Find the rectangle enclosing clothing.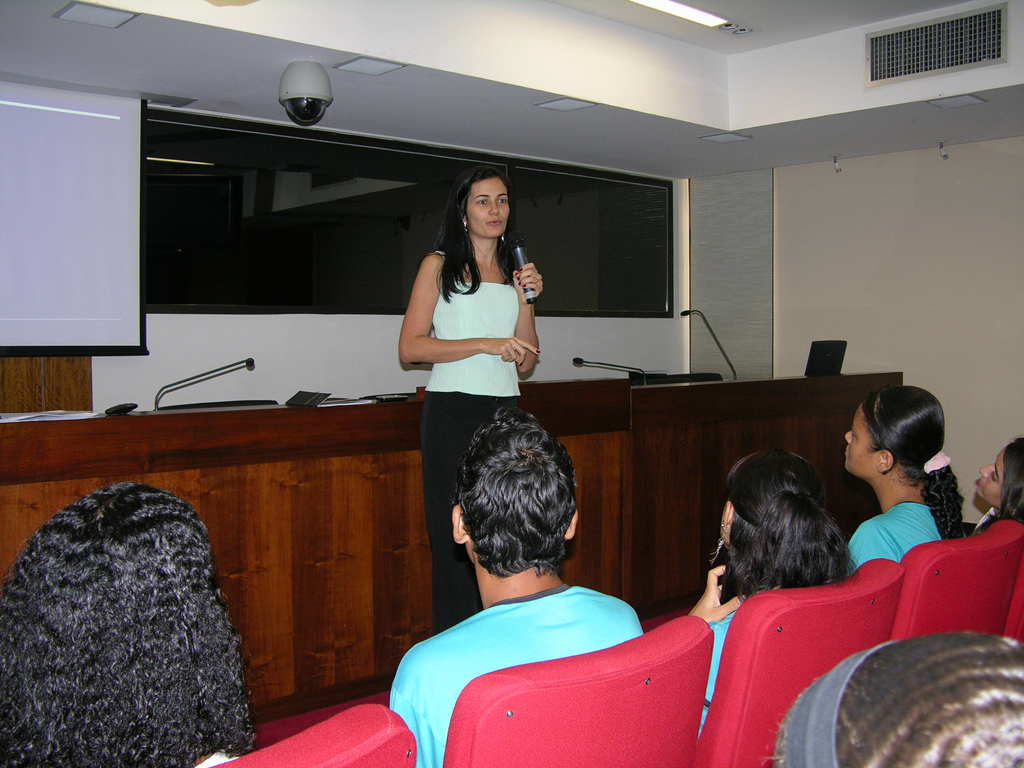
bbox(701, 597, 748, 737).
